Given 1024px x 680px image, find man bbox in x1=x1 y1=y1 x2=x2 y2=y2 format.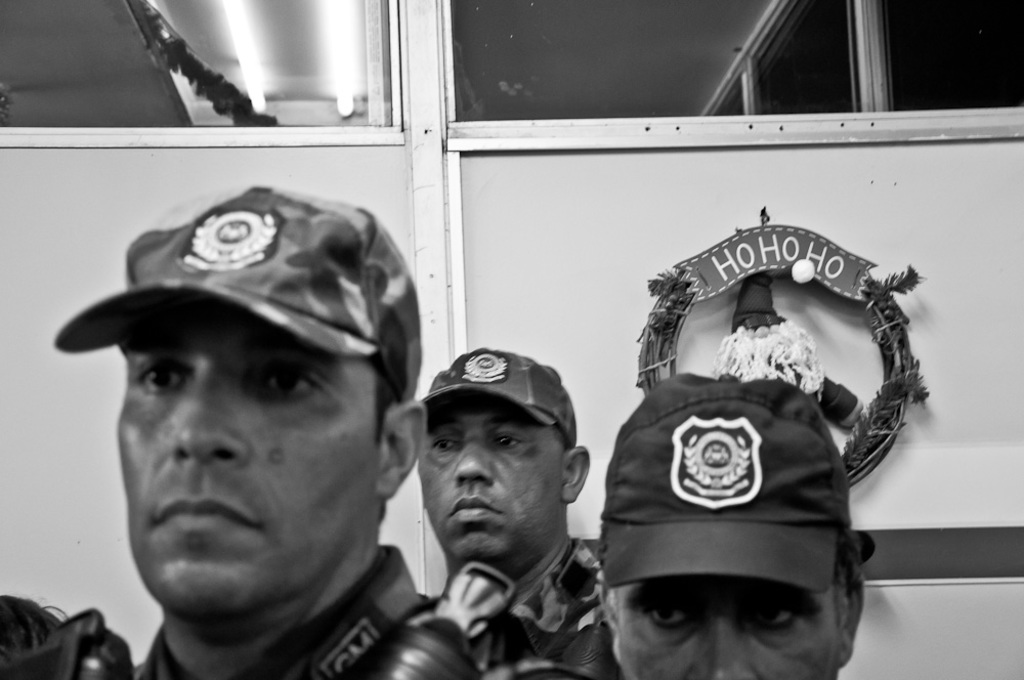
x1=100 y1=180 x2=543 y2=679.
